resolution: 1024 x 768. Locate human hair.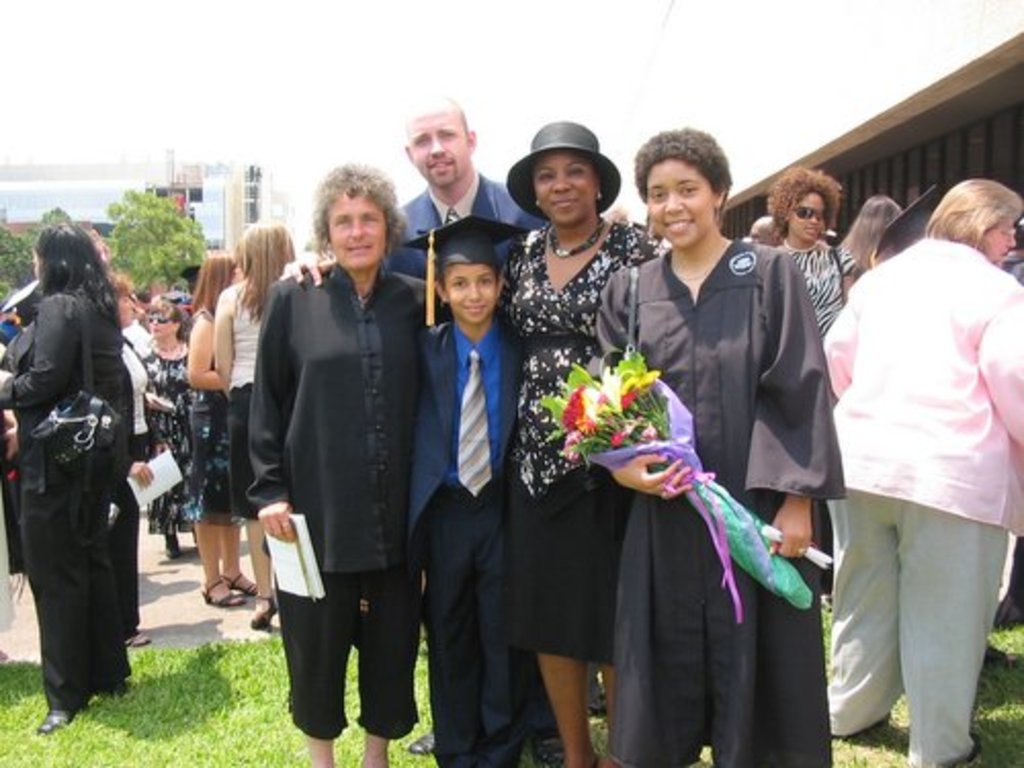
box(844, 195, 903, 266).
